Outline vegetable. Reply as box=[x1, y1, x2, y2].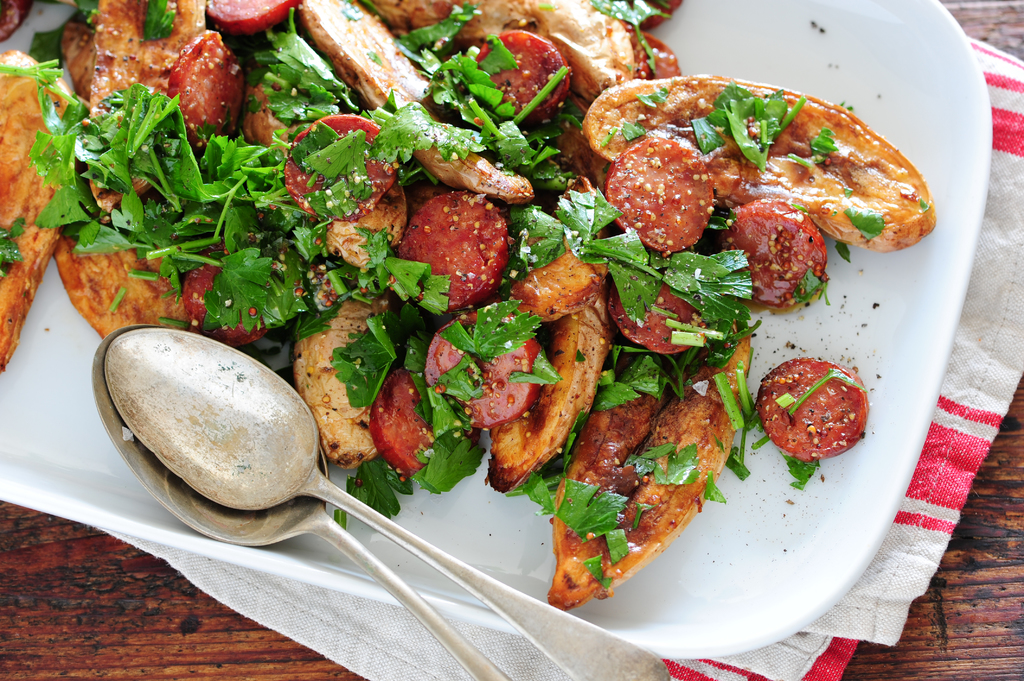
box=[788, 369, 868, 415].
